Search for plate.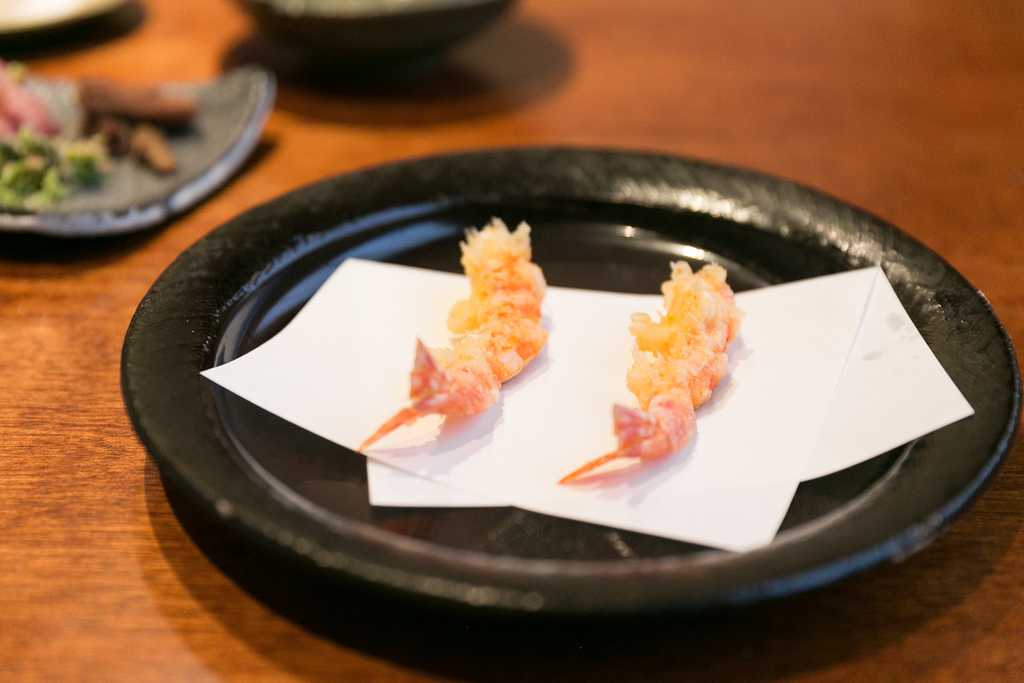
Found at 113, 150, 1023, 611.
